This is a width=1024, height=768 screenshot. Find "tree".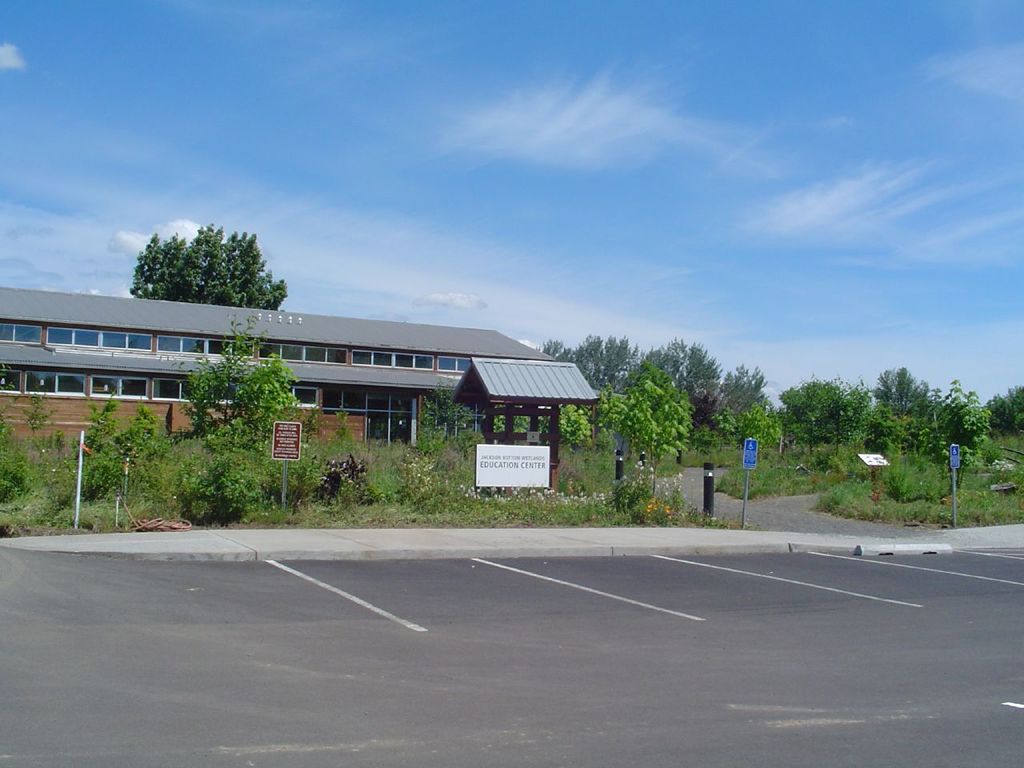
Bounding box: [131, 218, 294, 314].
